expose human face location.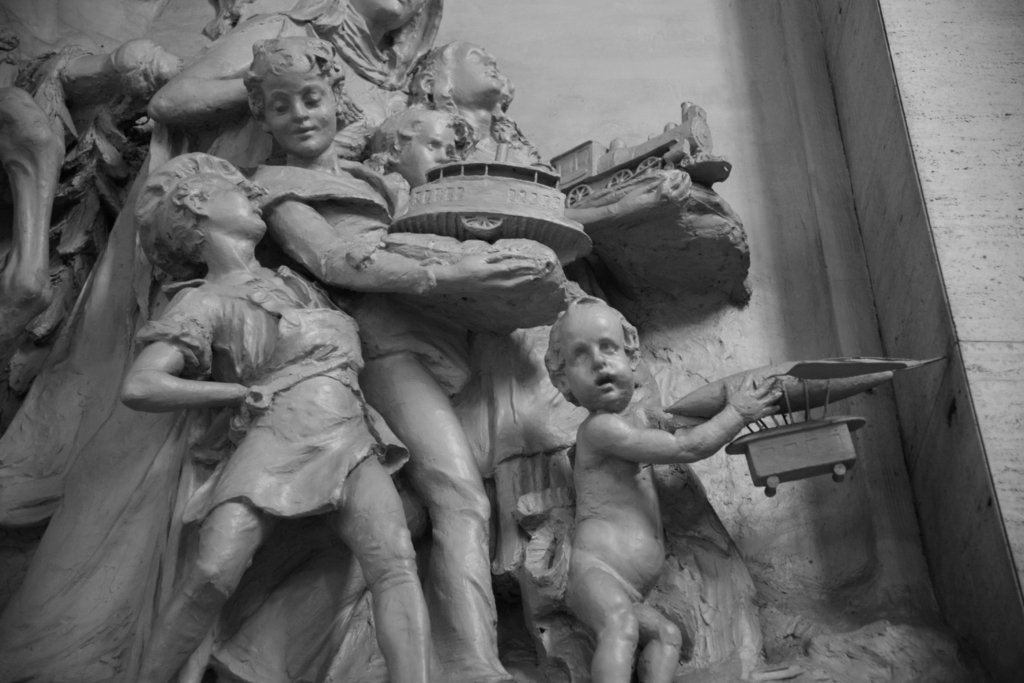
Exposed at Rect(259, 77, 337, 158).
